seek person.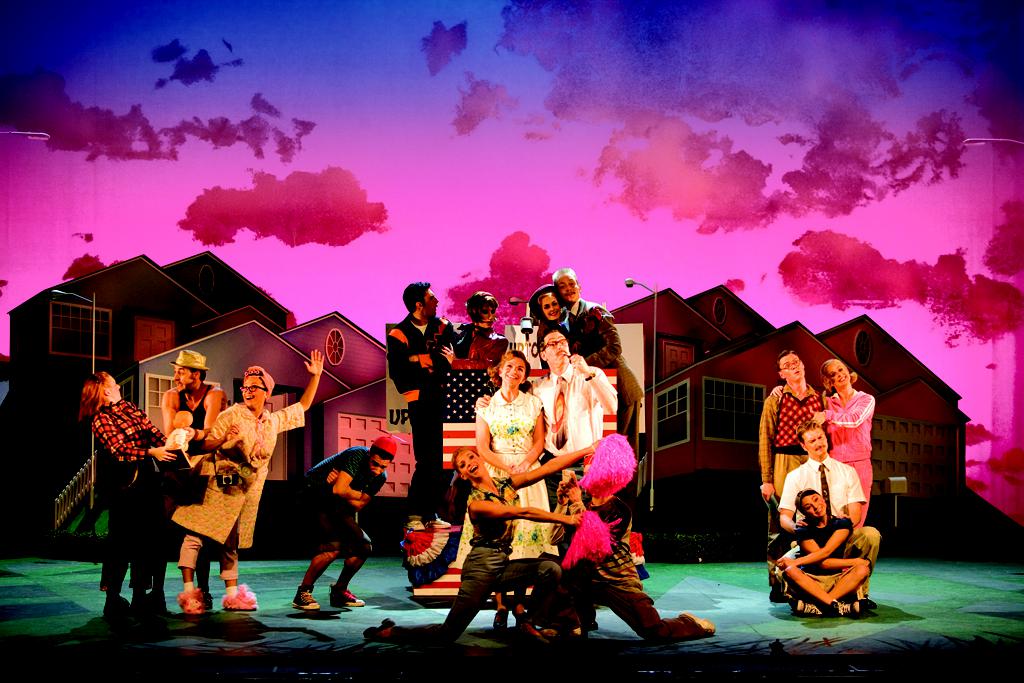
776:425:877:614.
